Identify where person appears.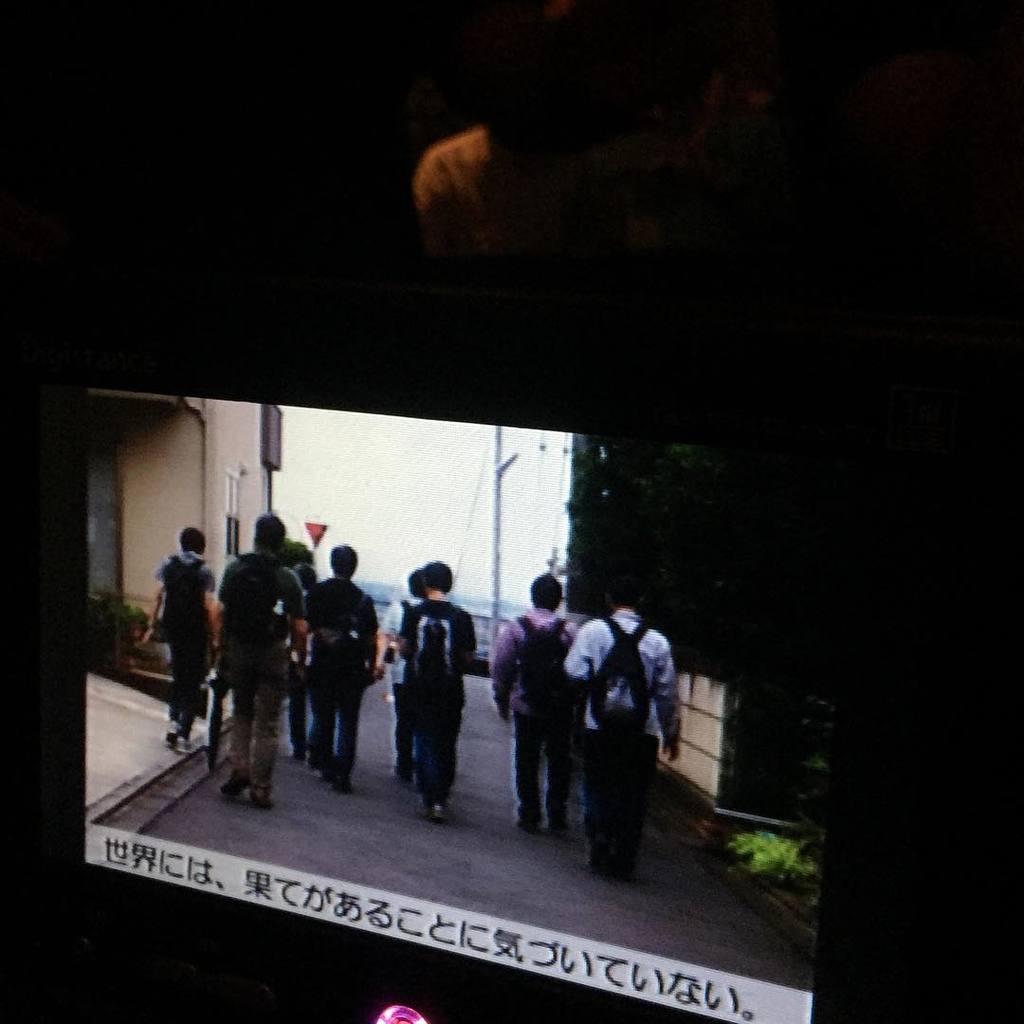
Appears at select_region(389, 568, 427, 777).
